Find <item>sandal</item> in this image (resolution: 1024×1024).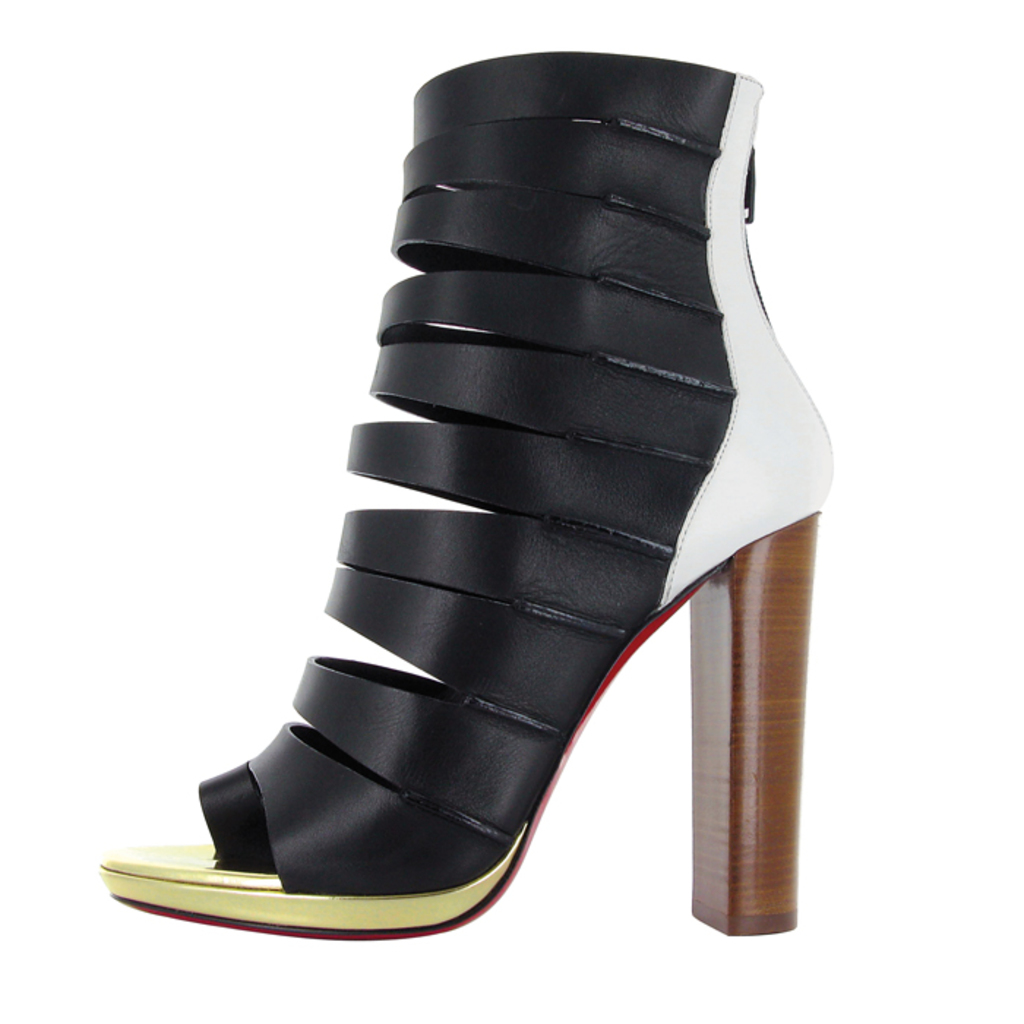
(177,114,889,973).
